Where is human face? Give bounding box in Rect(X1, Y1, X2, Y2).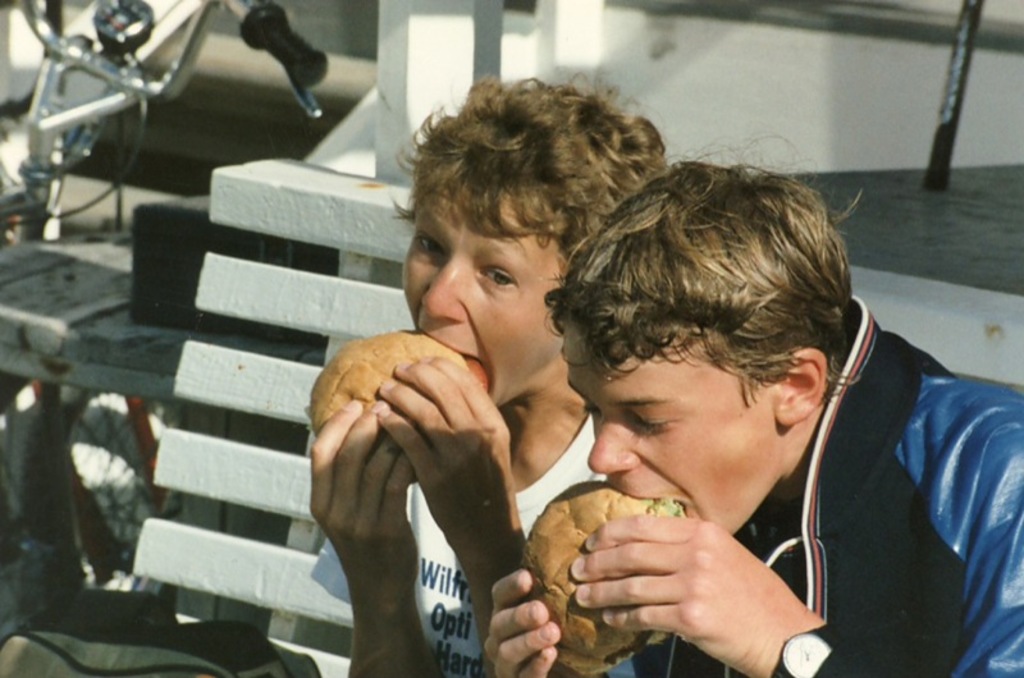
Rect(404, 180, 570, 404).
